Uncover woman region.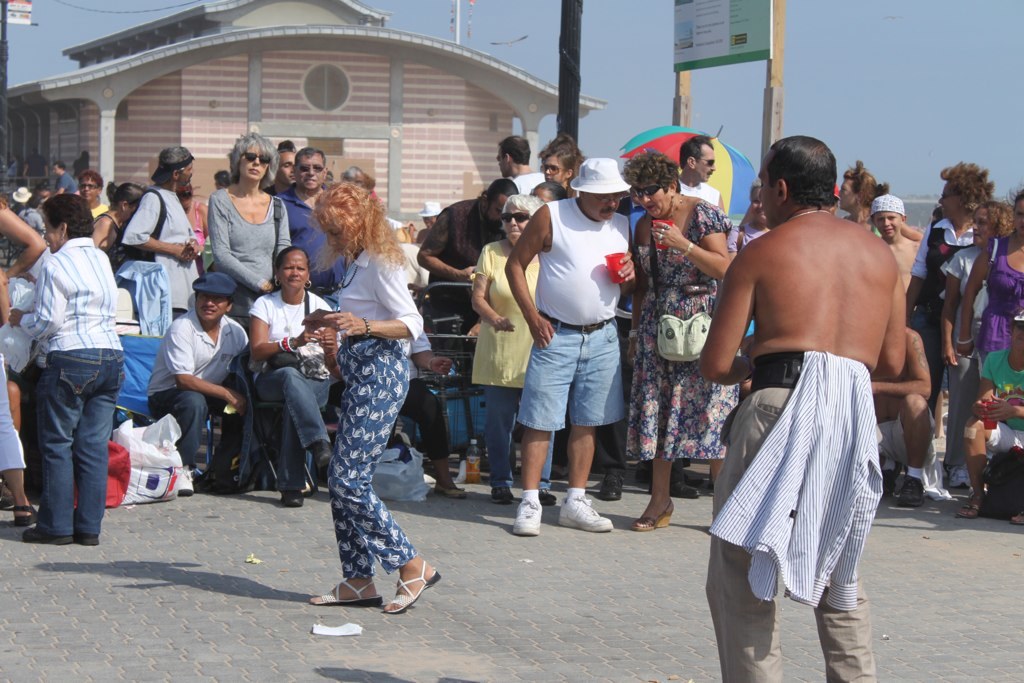
Uncovered: <box>615,149,735,539</box>.
